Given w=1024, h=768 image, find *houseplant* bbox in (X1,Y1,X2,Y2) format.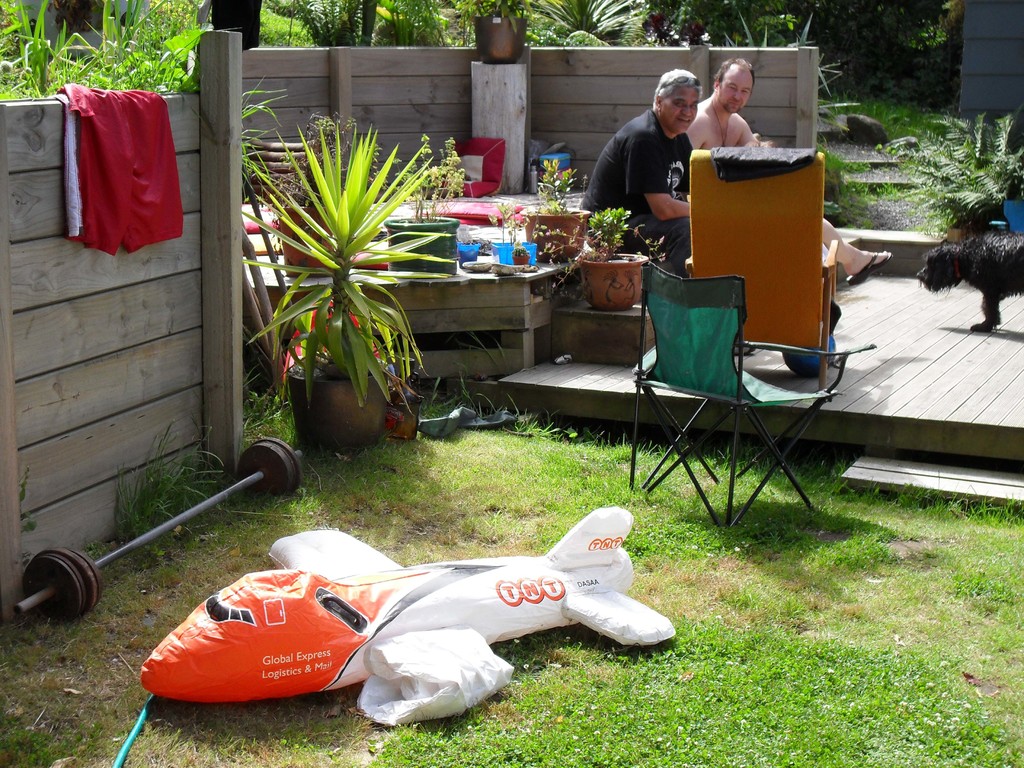
(577,203,653,324).
